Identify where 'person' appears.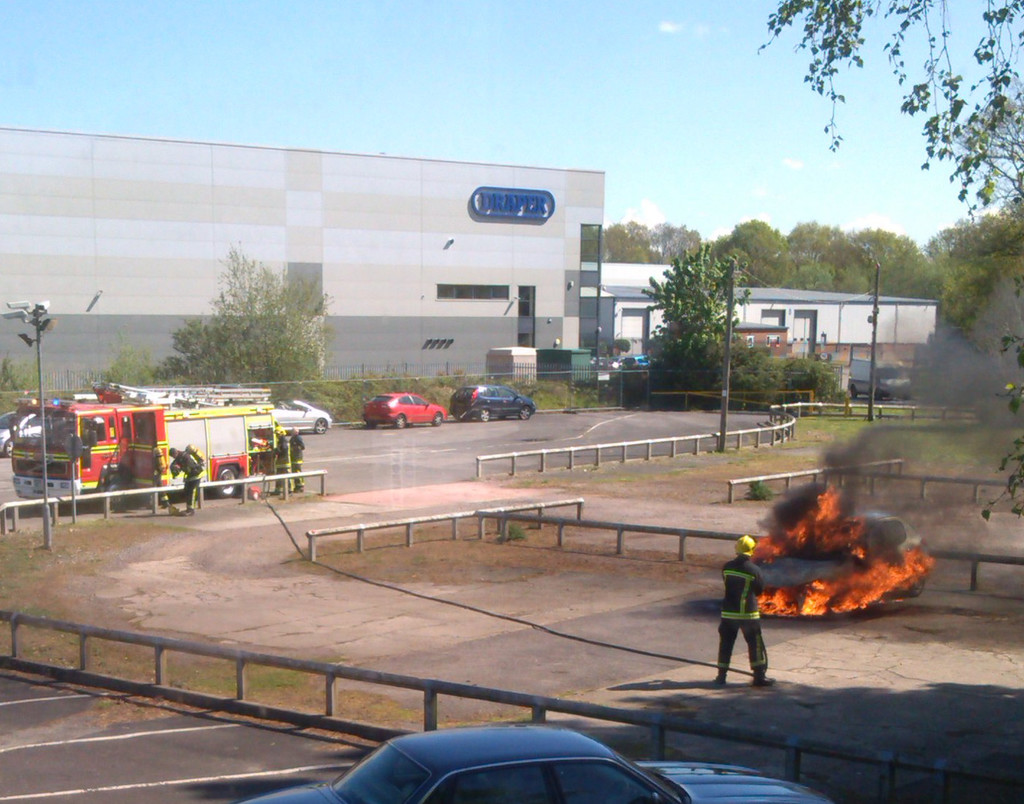
Appears at 286:425:306:496.
